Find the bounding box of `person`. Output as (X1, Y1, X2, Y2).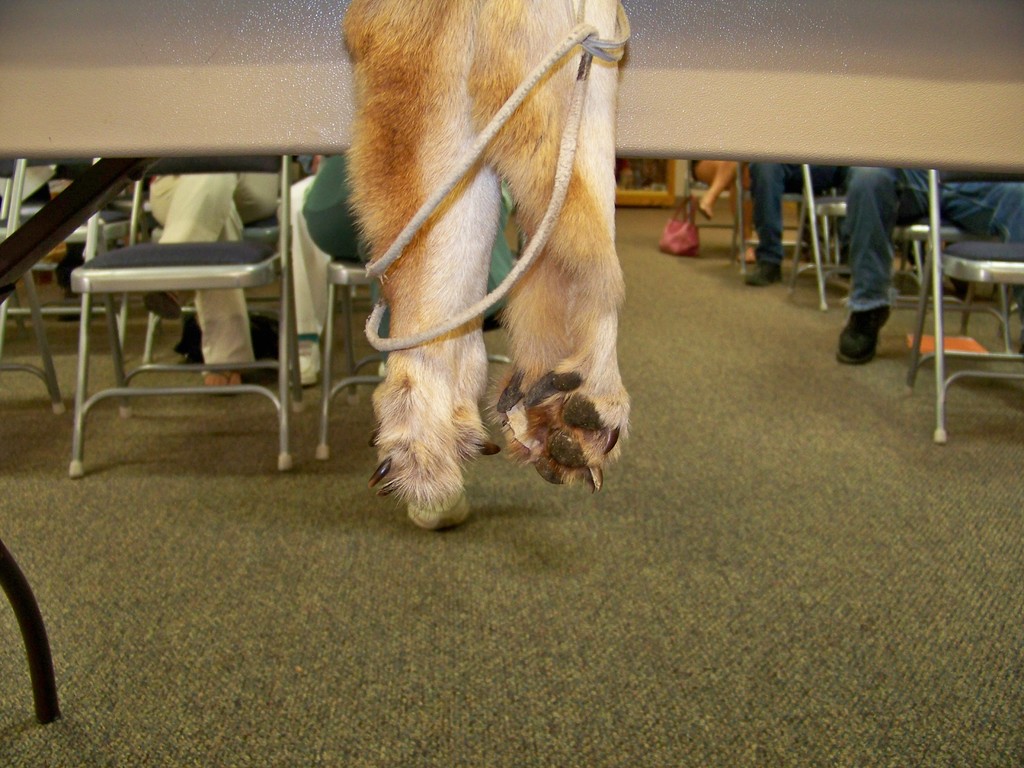
(689, 159, 752, 266).
